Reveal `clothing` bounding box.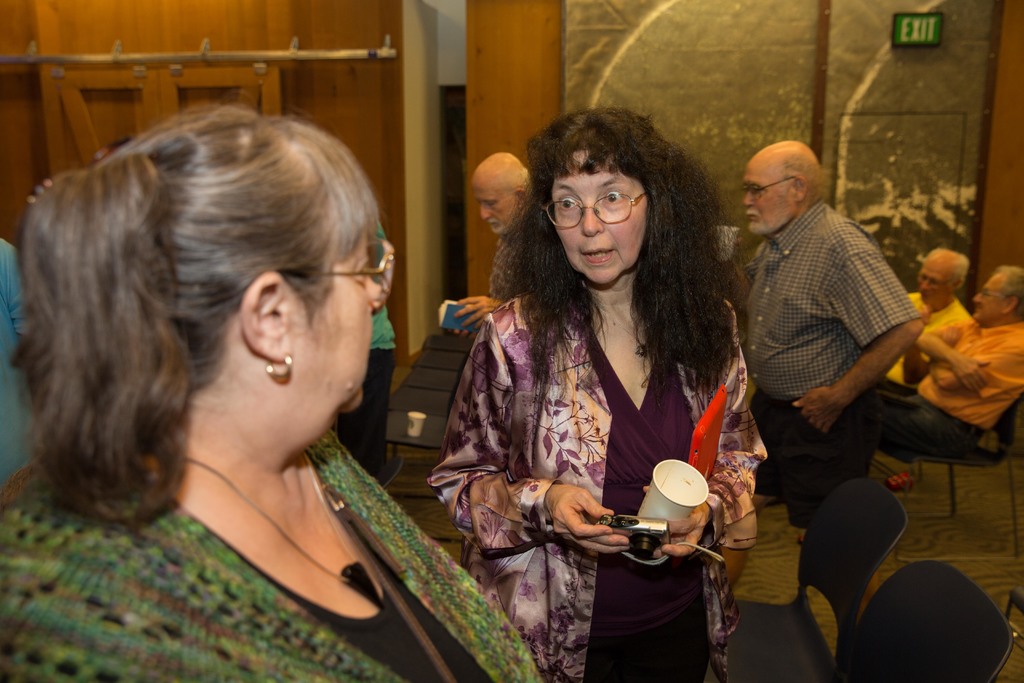
Revealed: pyautogui.locateOnScreen(0, 236, 38, 494).
